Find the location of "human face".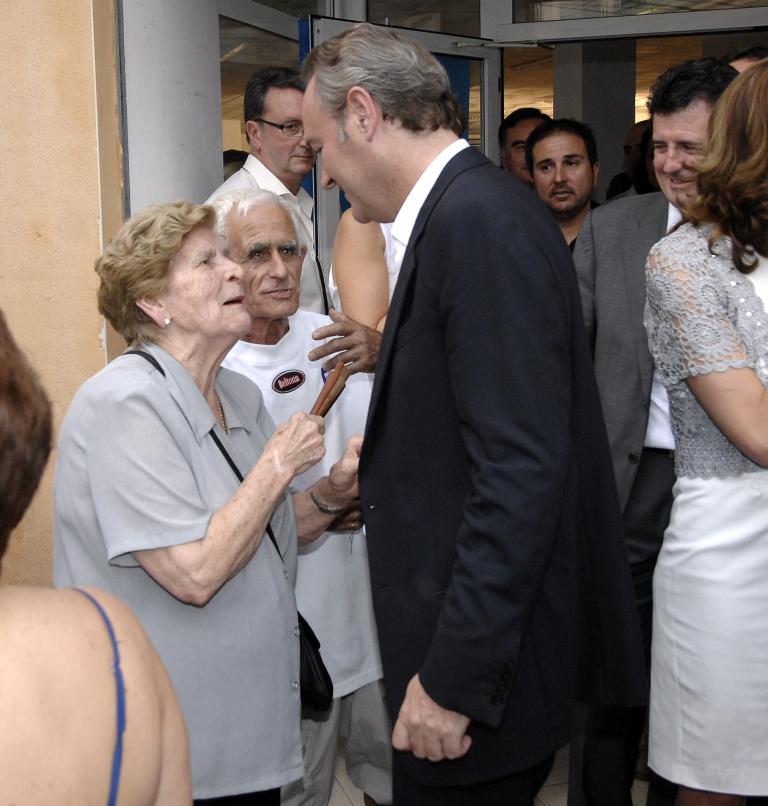
Location: (left=533, top=132, right=593, bottom=219).
